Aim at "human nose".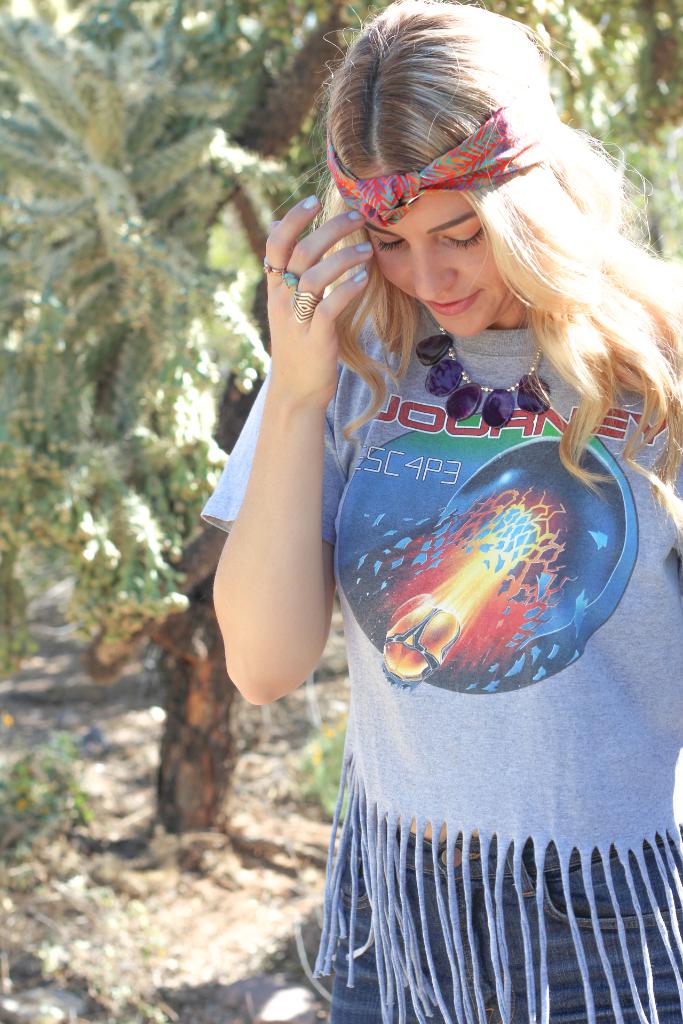
Aimed at 418/237/459/305.
